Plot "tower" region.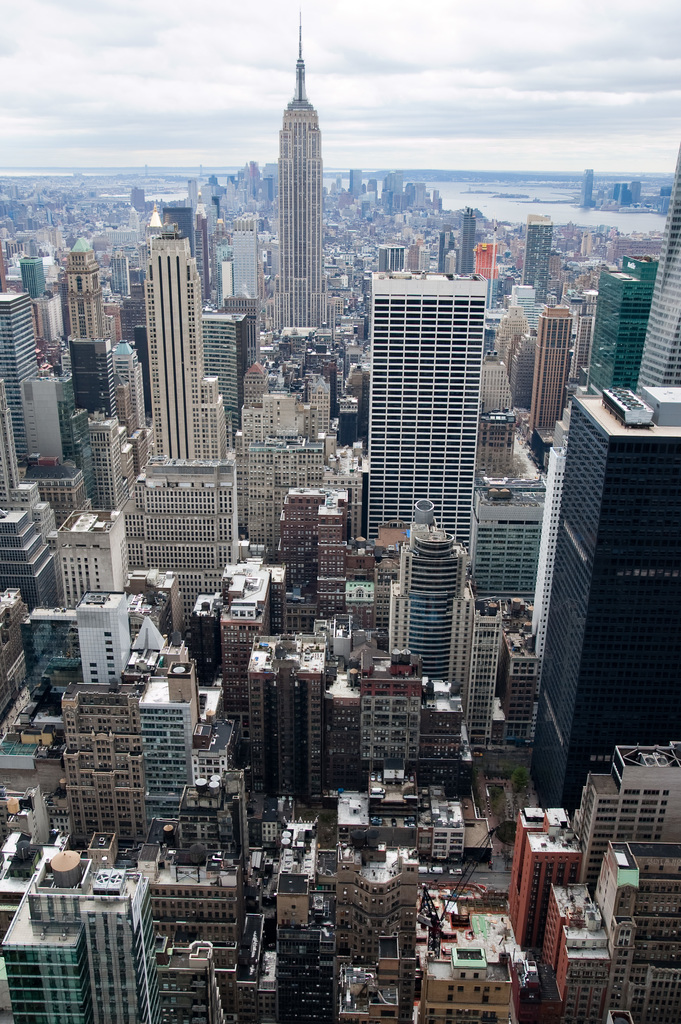
Plotted at 200 310 259 429.
